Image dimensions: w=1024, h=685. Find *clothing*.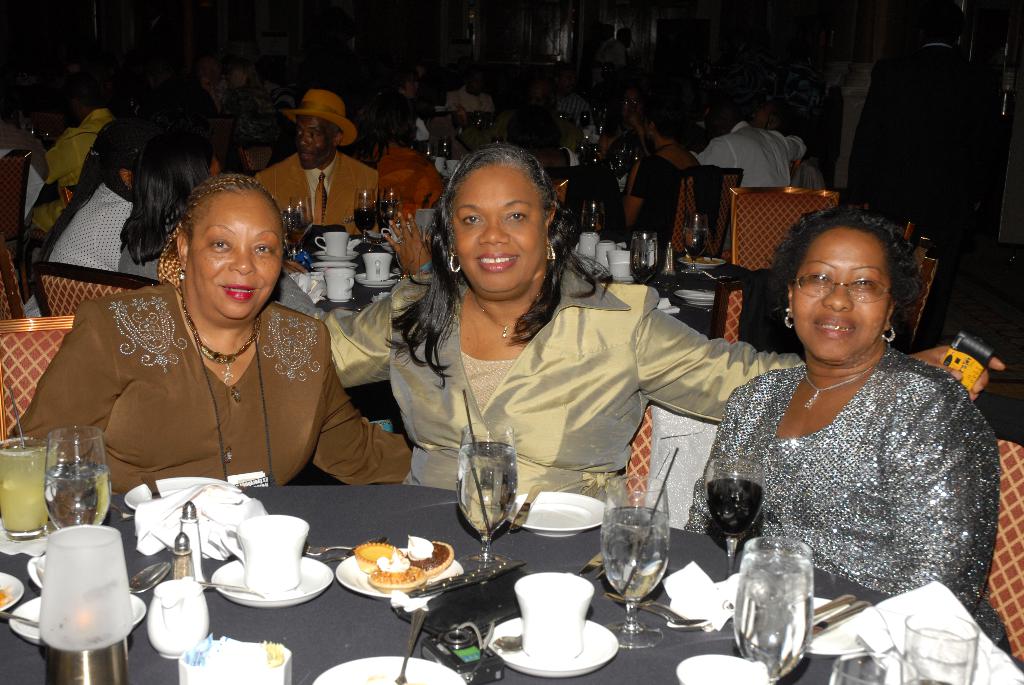
<box>25,169,143,273</box>.
